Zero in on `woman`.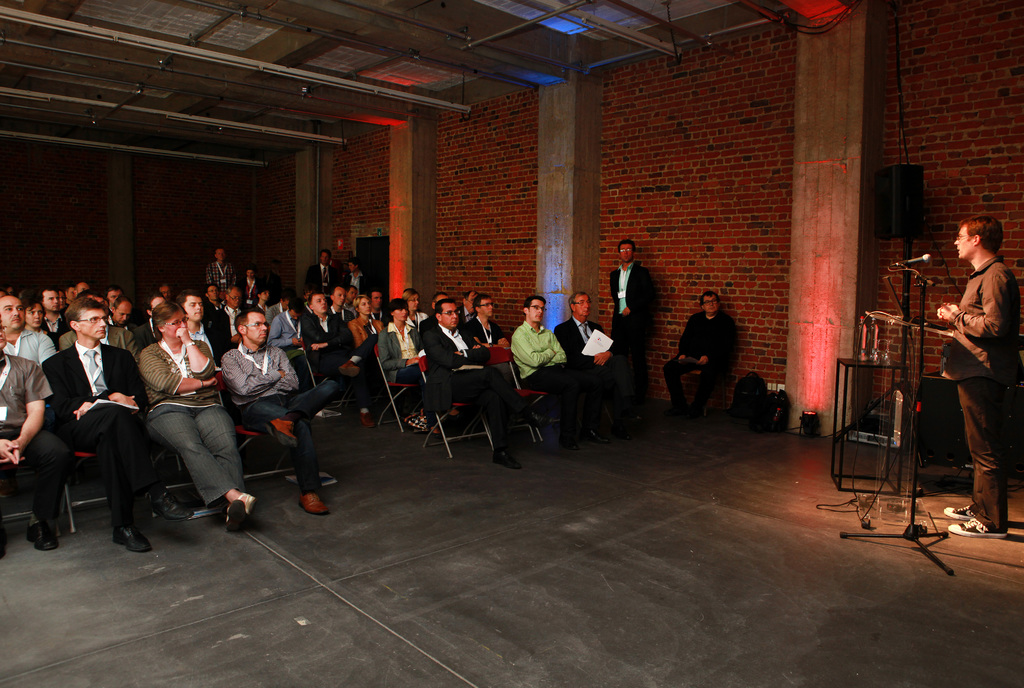
Zeroed in: region(400, 285, 422, 333).
